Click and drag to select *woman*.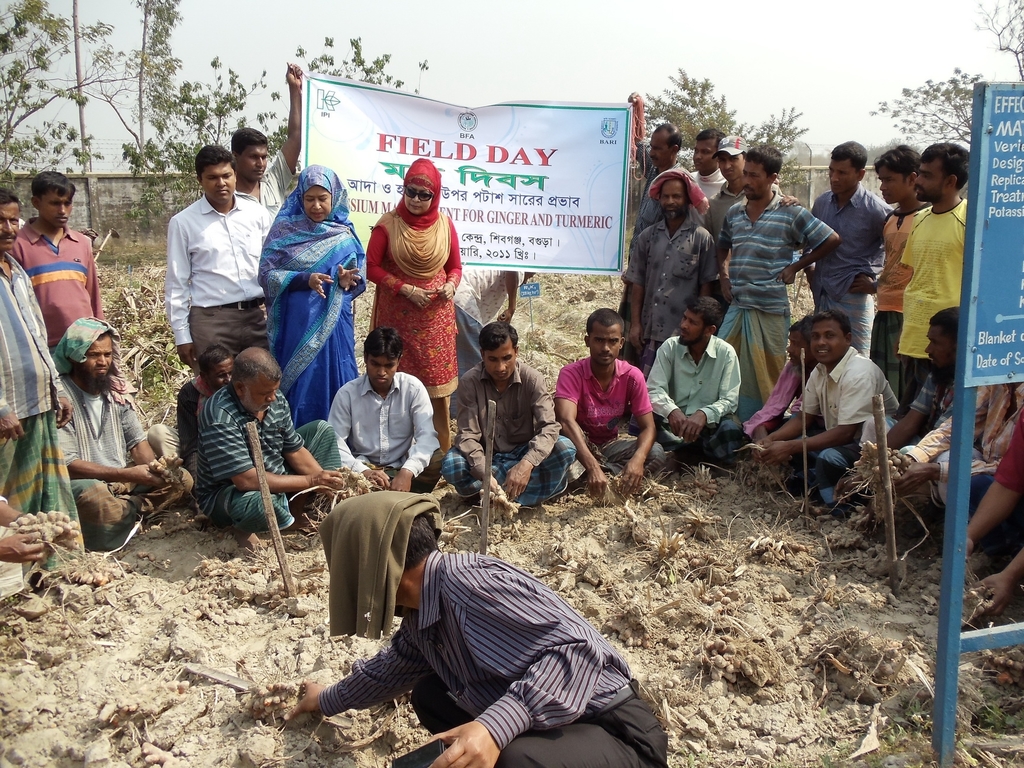
Selection: <bbox>256, 163, 366, 431</bbox>.
